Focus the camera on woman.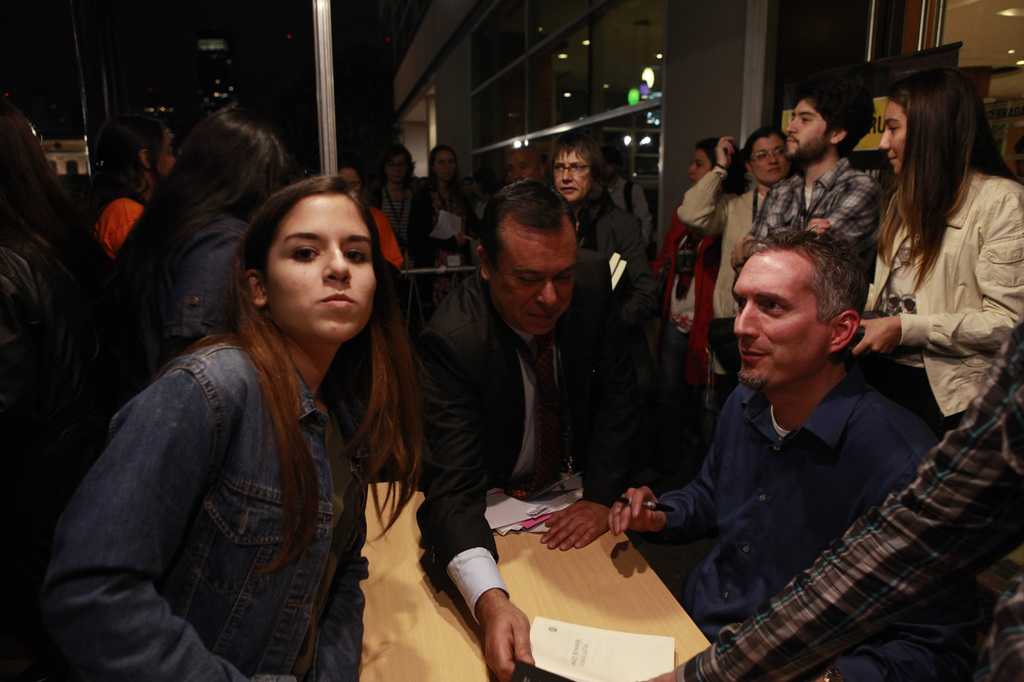
Focus region: rect(366, 147, 428, 288).
